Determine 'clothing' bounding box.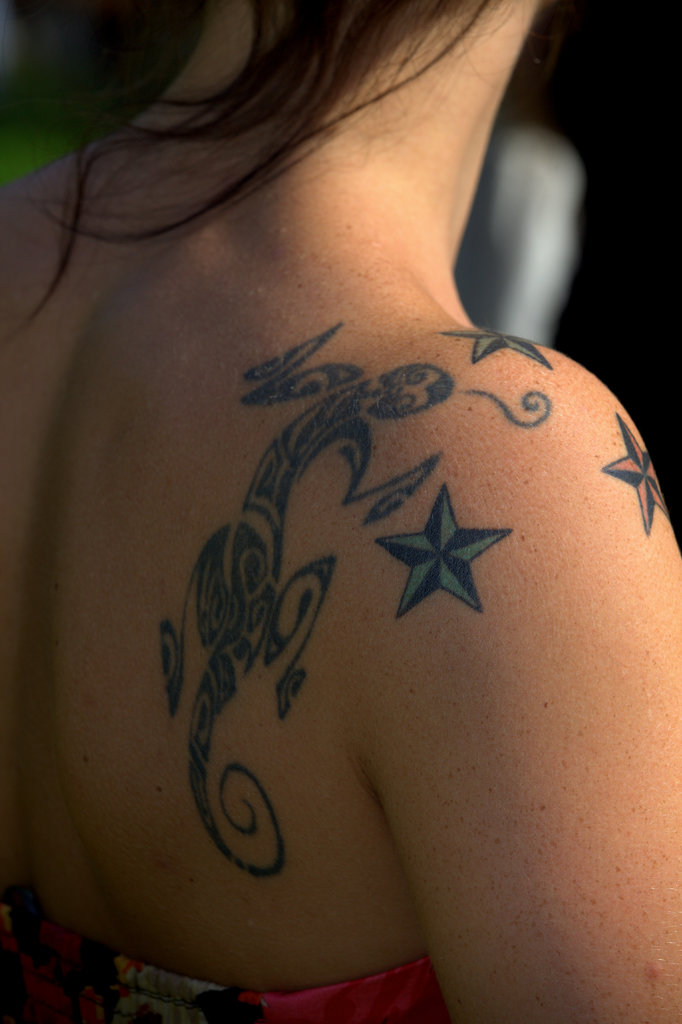
Determined: [x1=0, y1=892, x2=448, y2=1022].
